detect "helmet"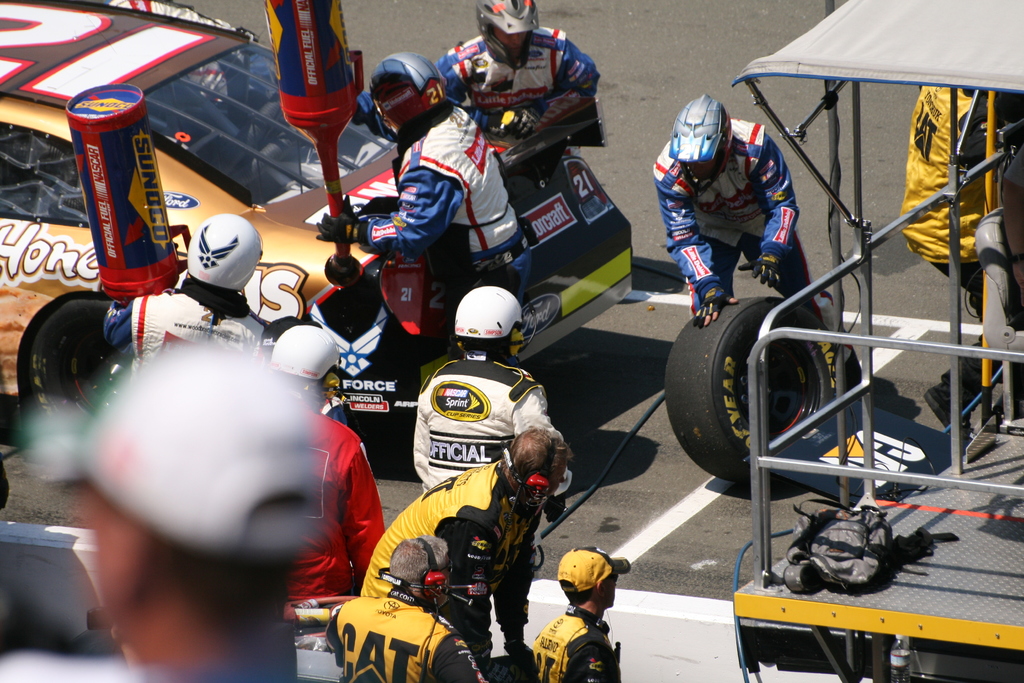
186 213 262 292
